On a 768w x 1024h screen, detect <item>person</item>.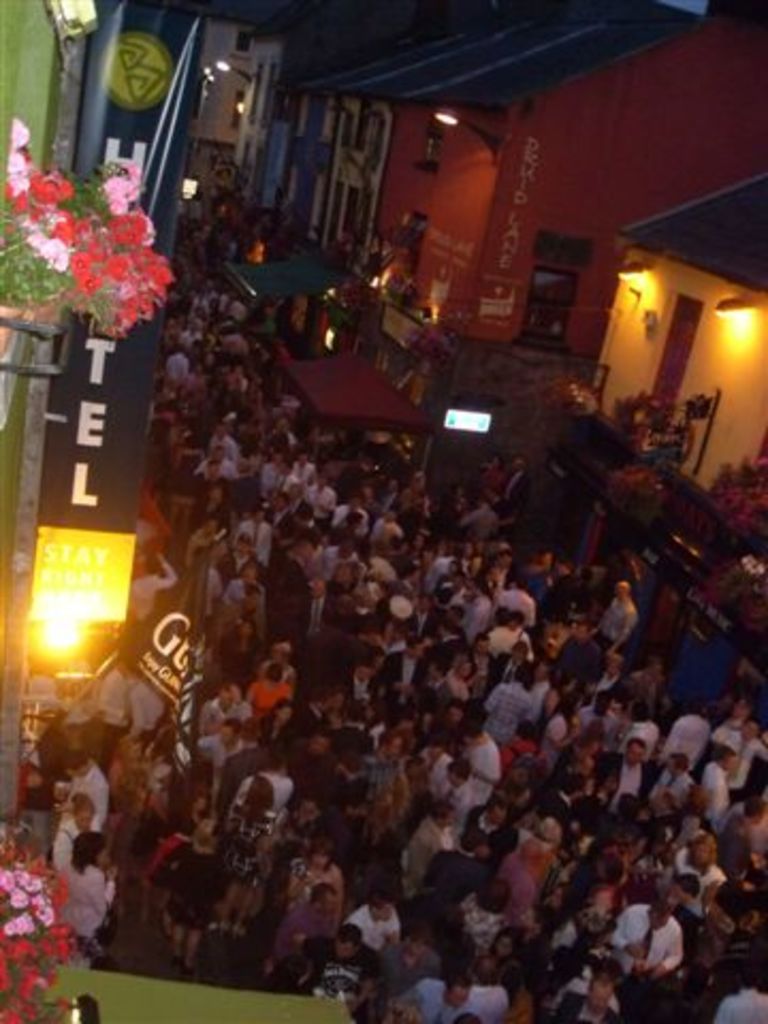
124,678,160,730.
